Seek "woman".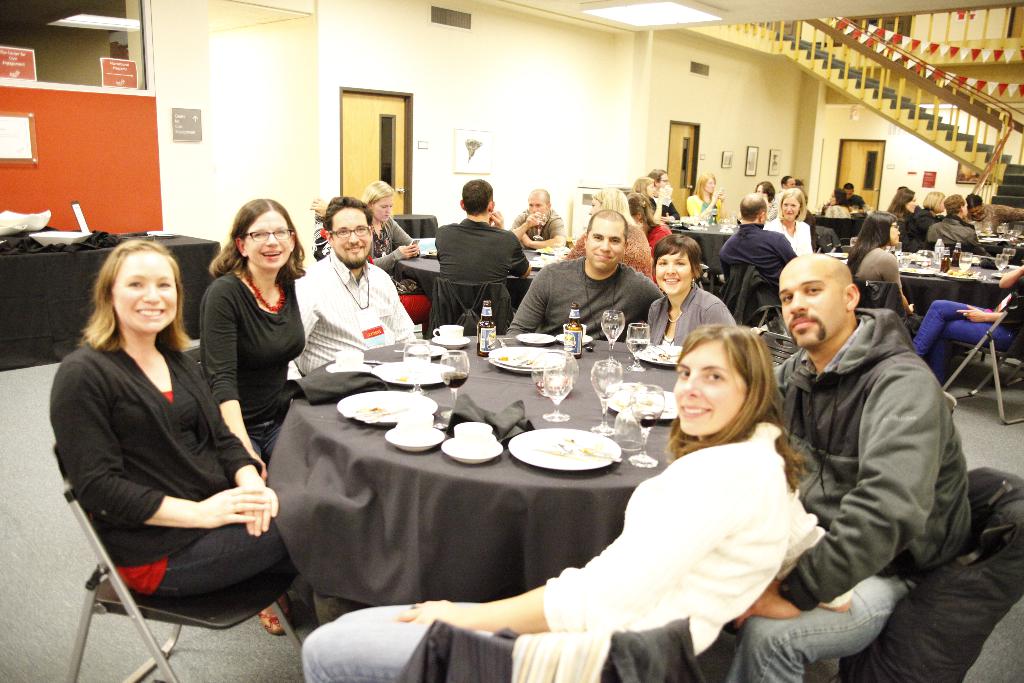
box(638, 172, 664, 199).
